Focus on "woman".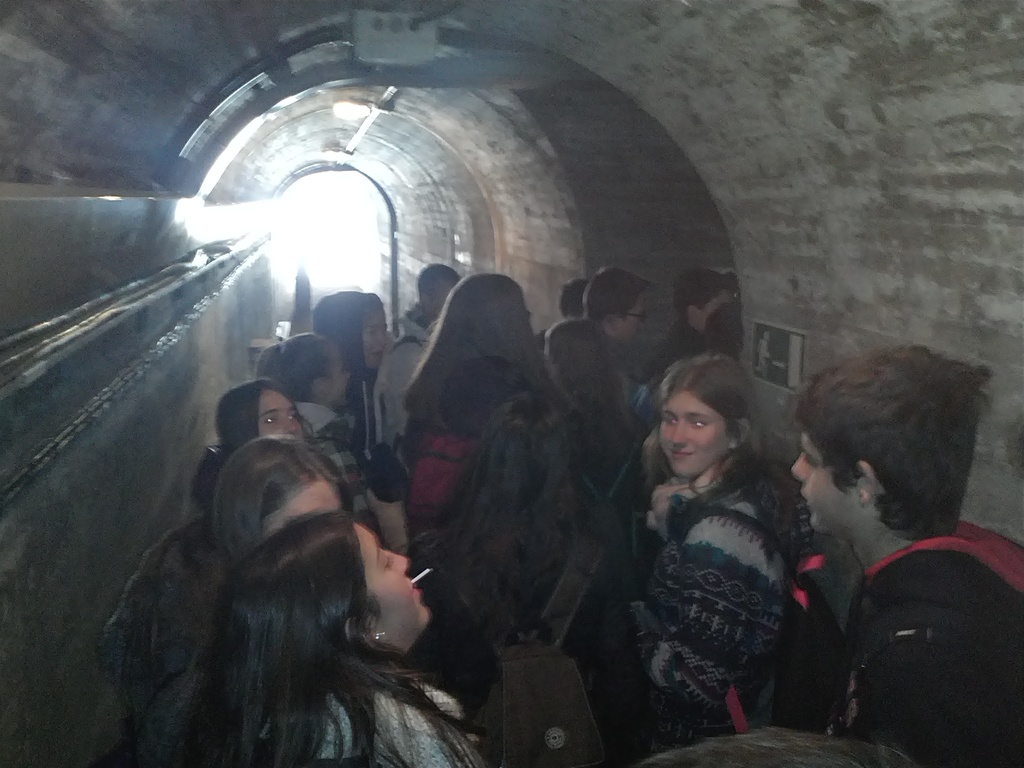
Focused at bbox=(609, 353, 794, 757).
